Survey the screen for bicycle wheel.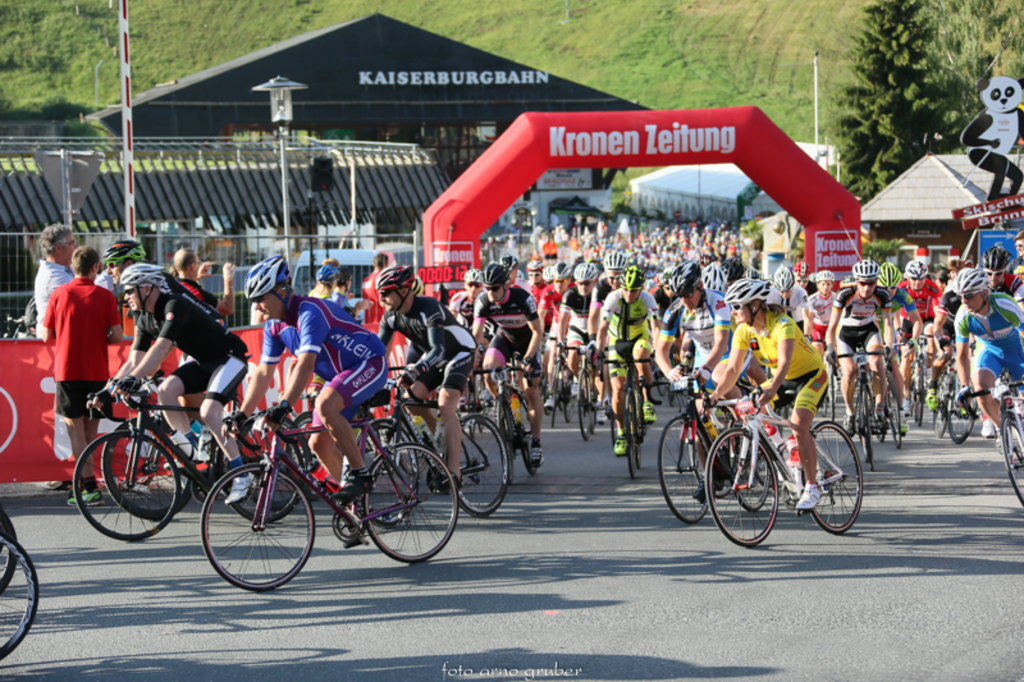
Survey found: BBox(653, 408, 712, 548).
